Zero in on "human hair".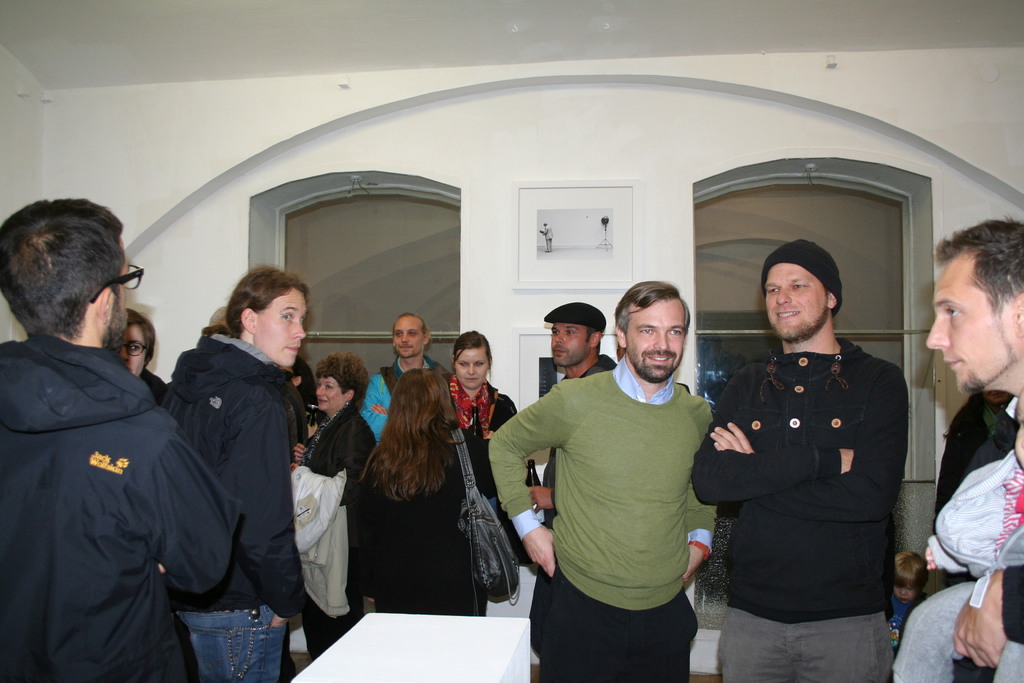
Zeroed in: bbox=[223, 265, 310, 336].
